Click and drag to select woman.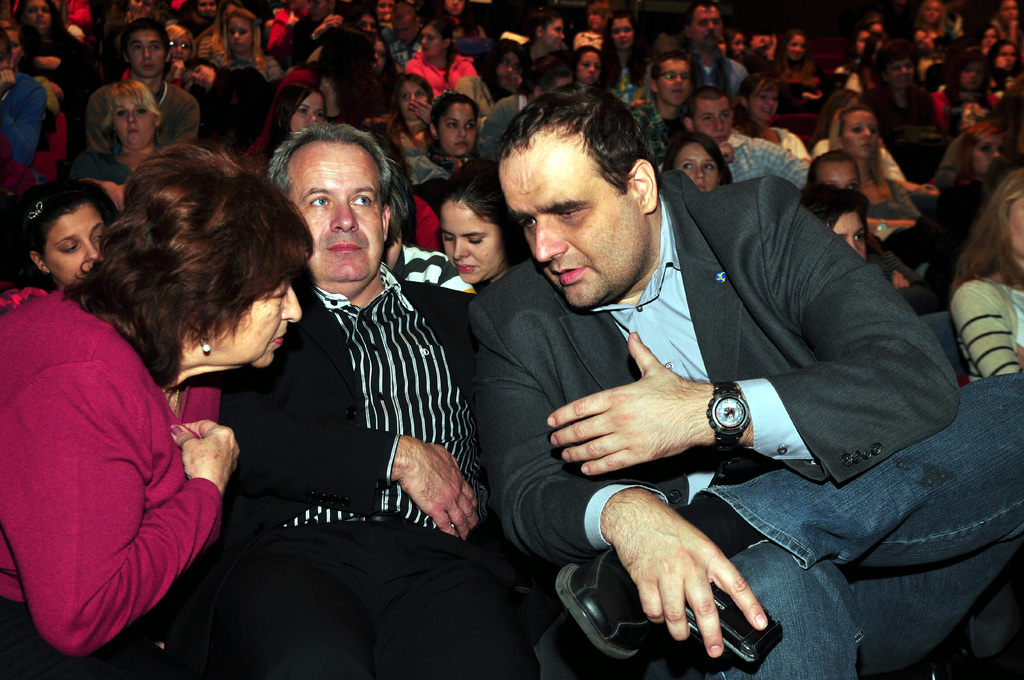
Selection: <box>0,174,120,300</box>.
